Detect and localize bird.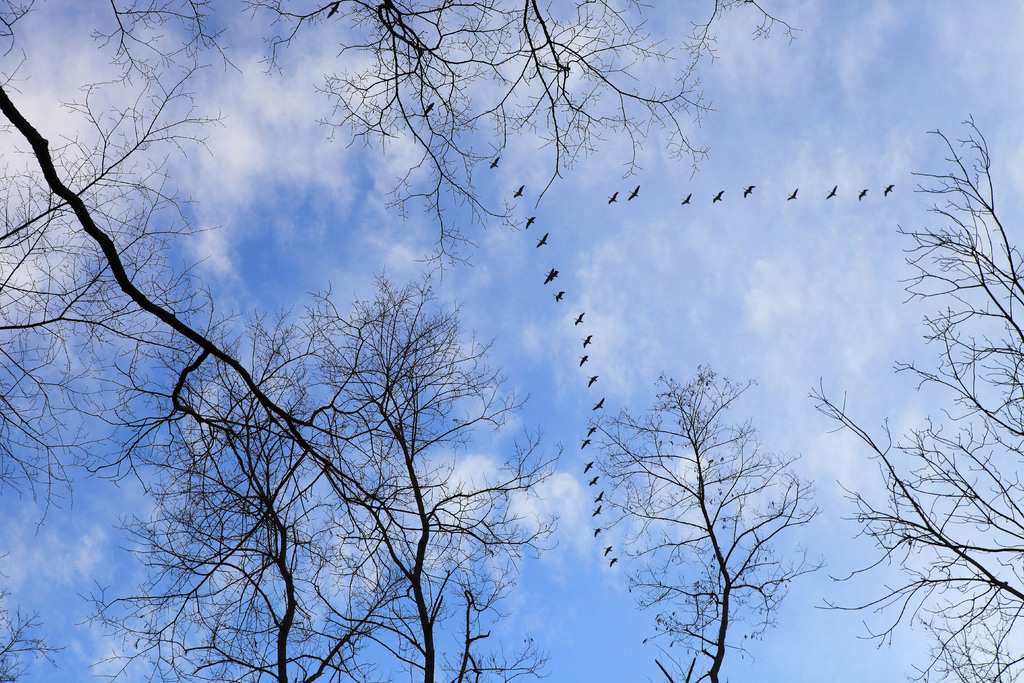
Localized at (x1=881, y1=183, x2=894, y2=197).
